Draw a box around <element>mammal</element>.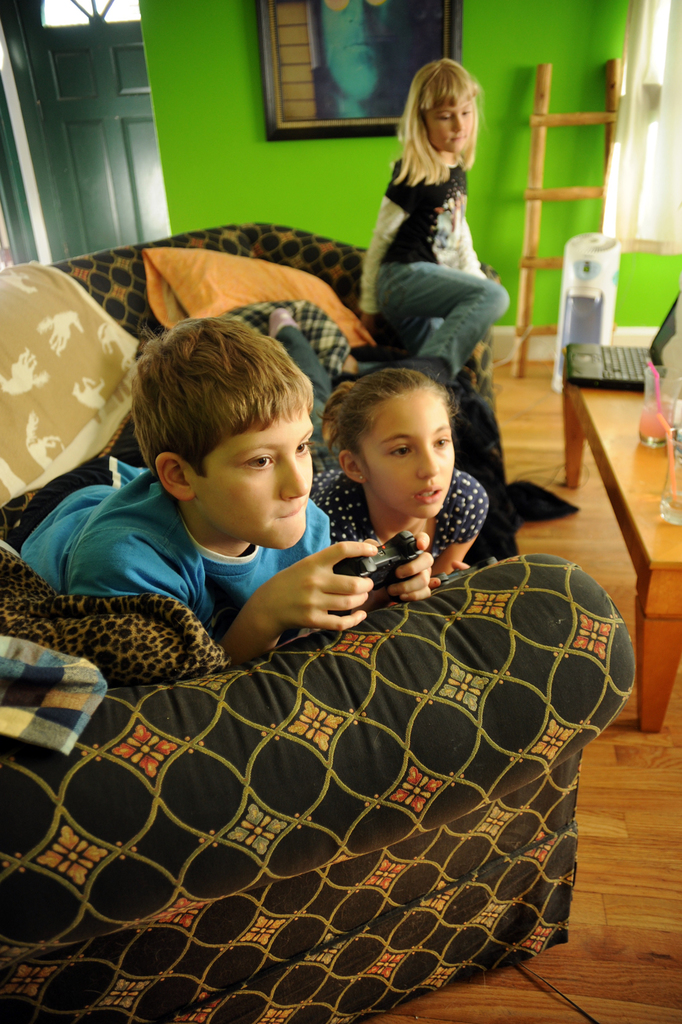
left=6, top=316, right=432, bottom=667.
